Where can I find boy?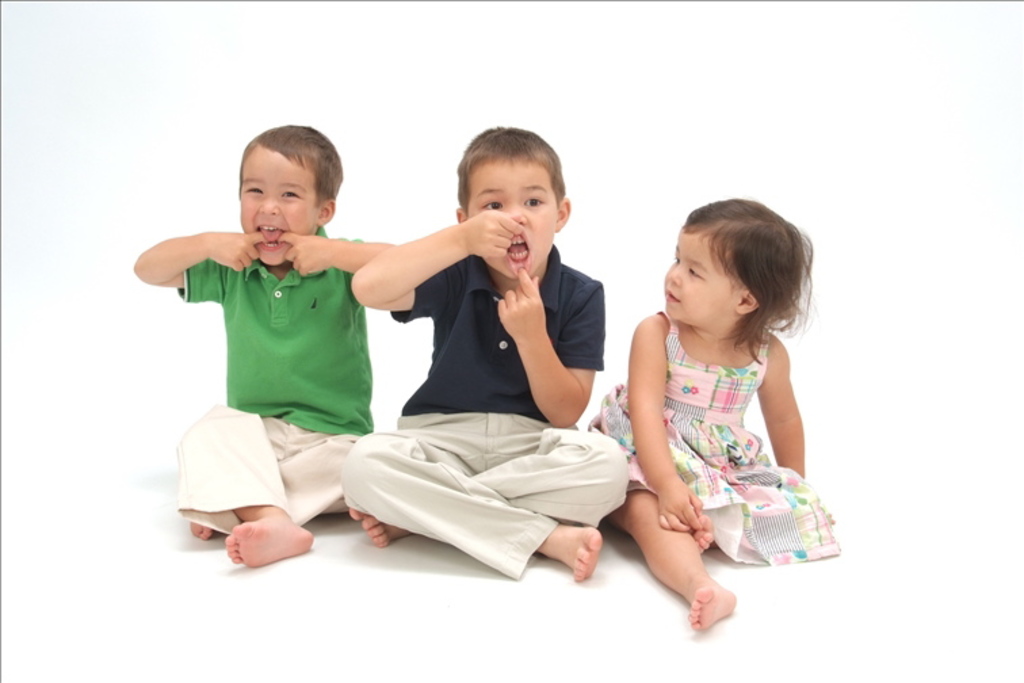
You can find it at <bbox>348, 125, 631, 585</bbox>.
